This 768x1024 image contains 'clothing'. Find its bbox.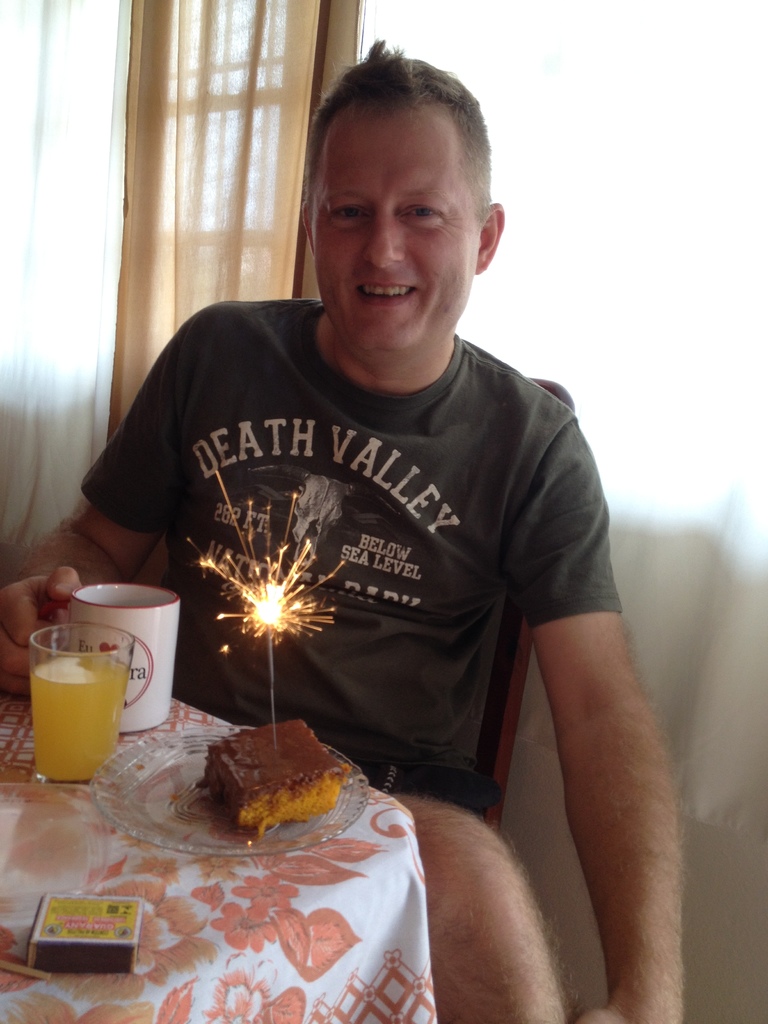
{"left": 50, "top": 286, "right": 630, "bottom": 822}.
